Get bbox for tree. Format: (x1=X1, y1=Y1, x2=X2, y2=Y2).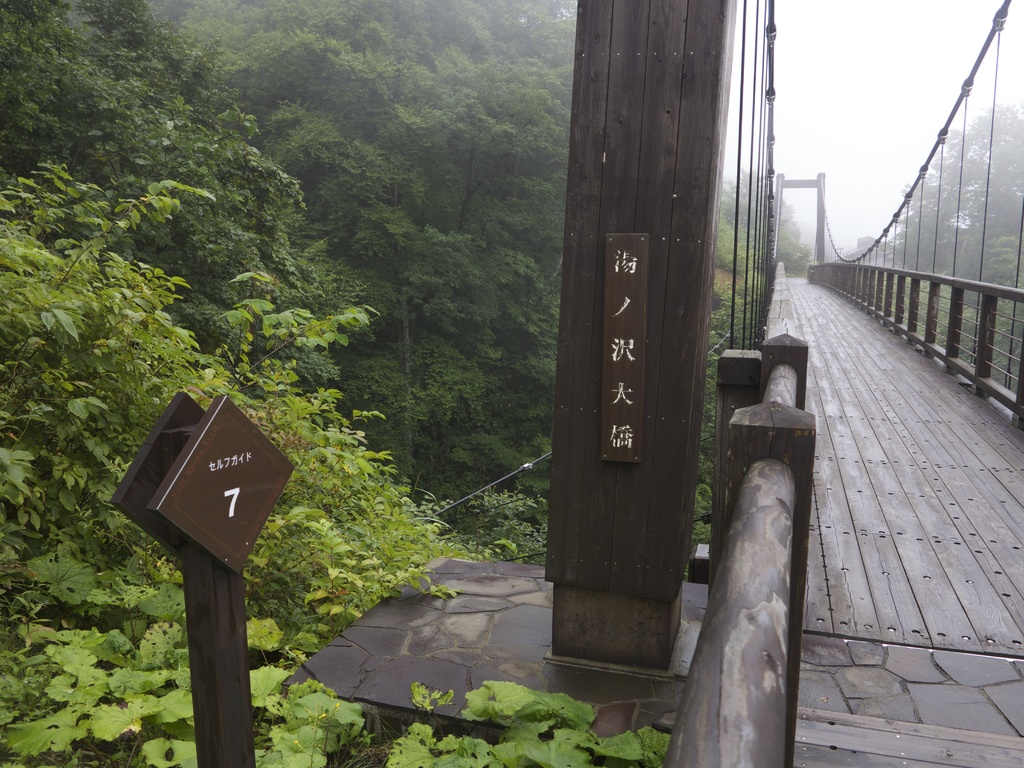
(x1=379, y1=27, x2=430, y2=93).
